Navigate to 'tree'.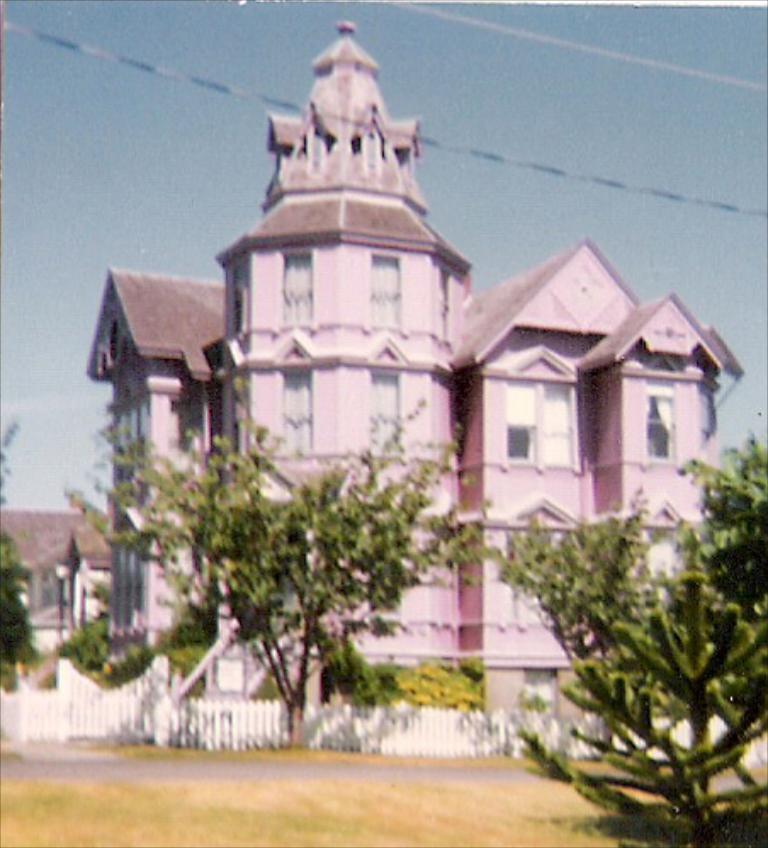
Navigation target: left=392, top=656, right=488, bottom=714.
